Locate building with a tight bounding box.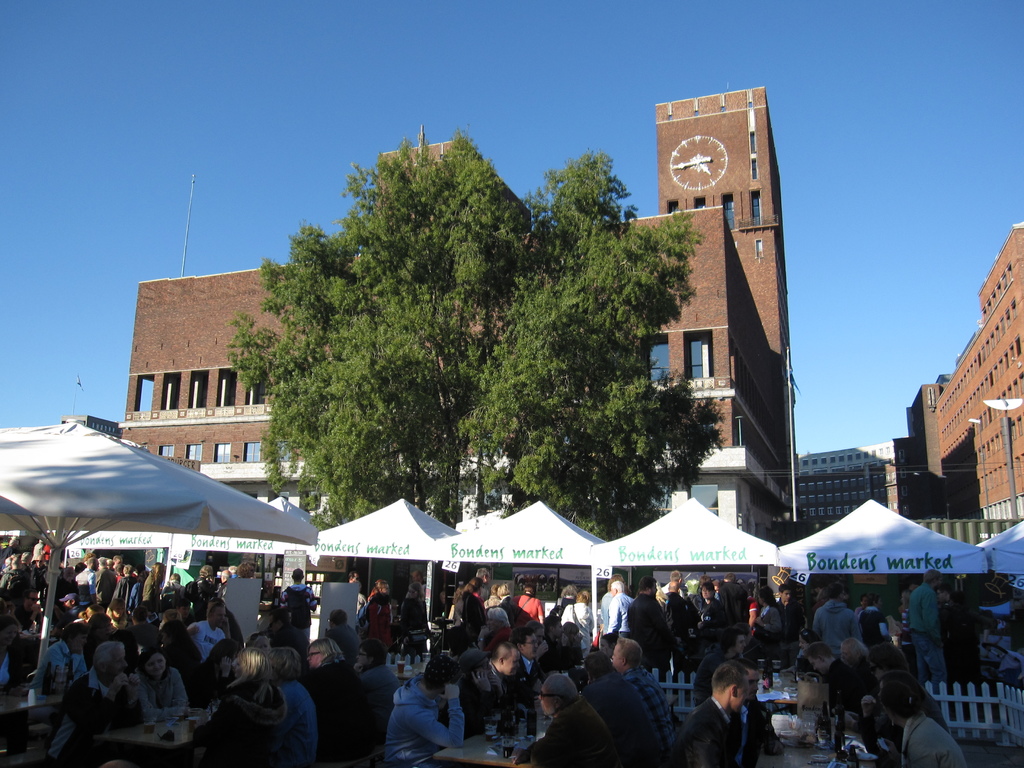
l=804, t=445, r=915, b=529.
